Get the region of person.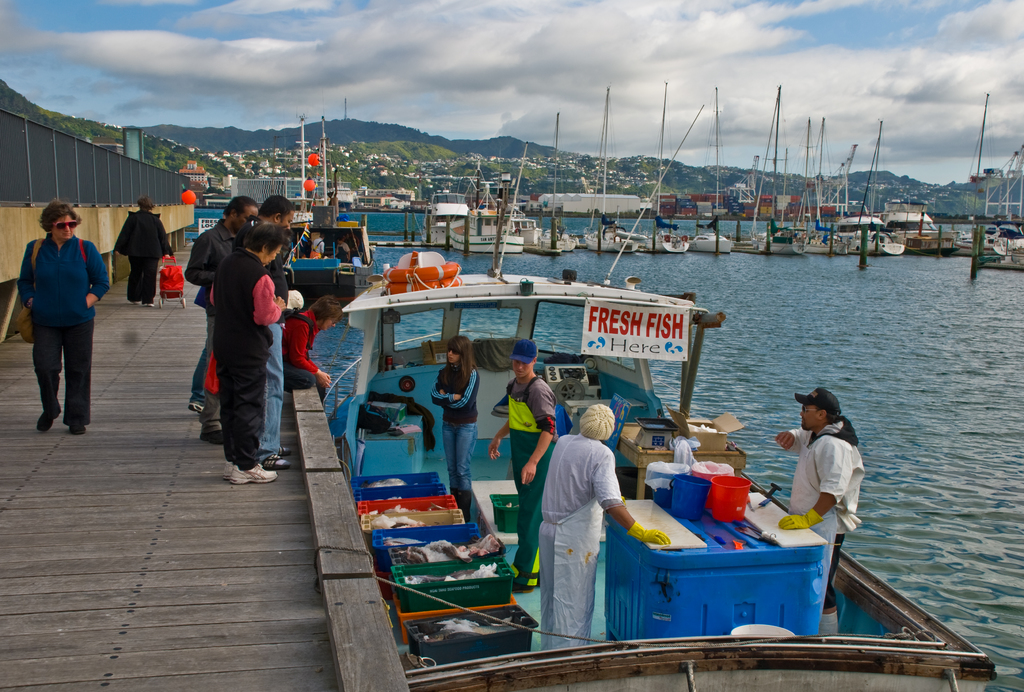
locate(429, 333, 479, 523).
